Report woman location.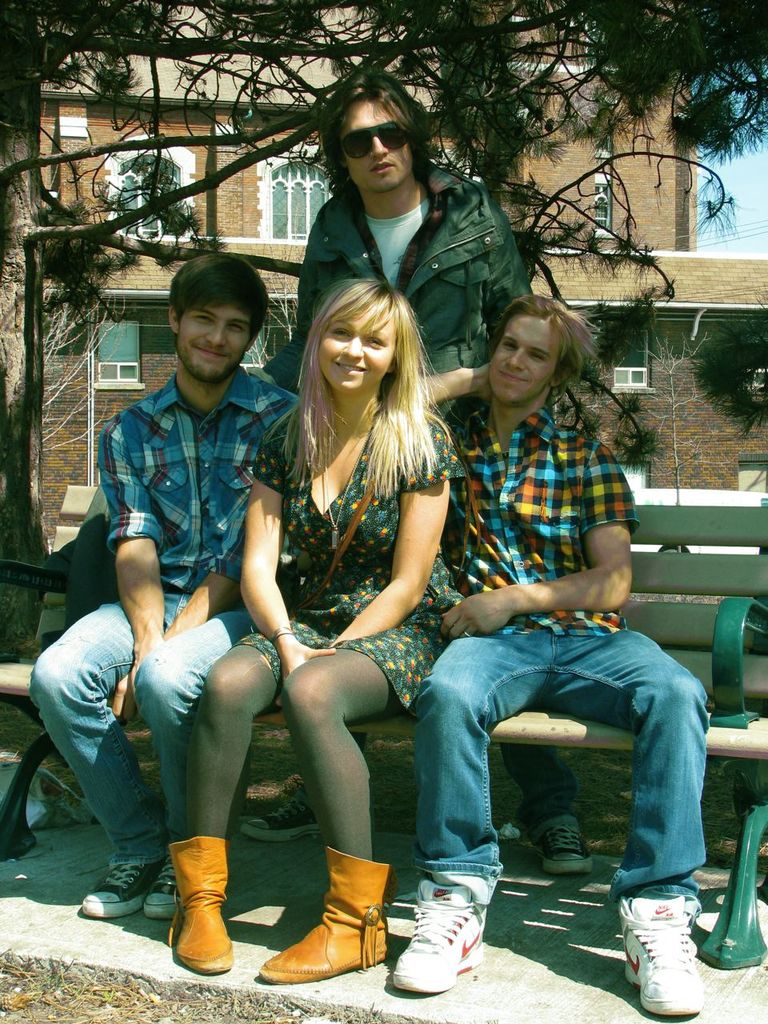
Report: <bbox>167, 273, 462, 983</bbox>.
